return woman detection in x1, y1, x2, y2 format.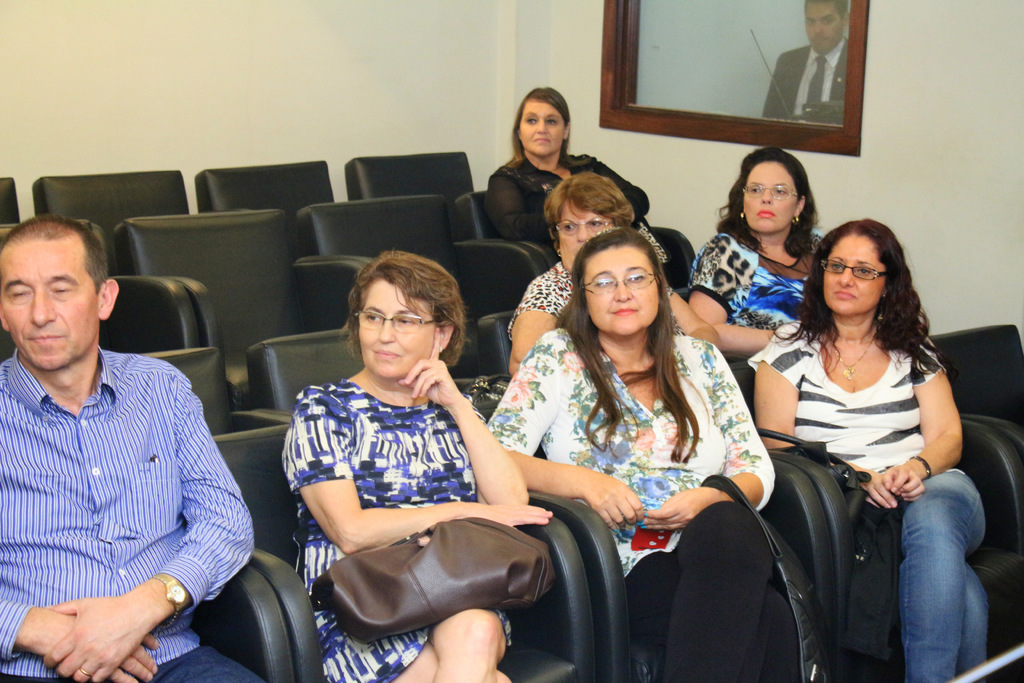
732, 182, 975, 659.
